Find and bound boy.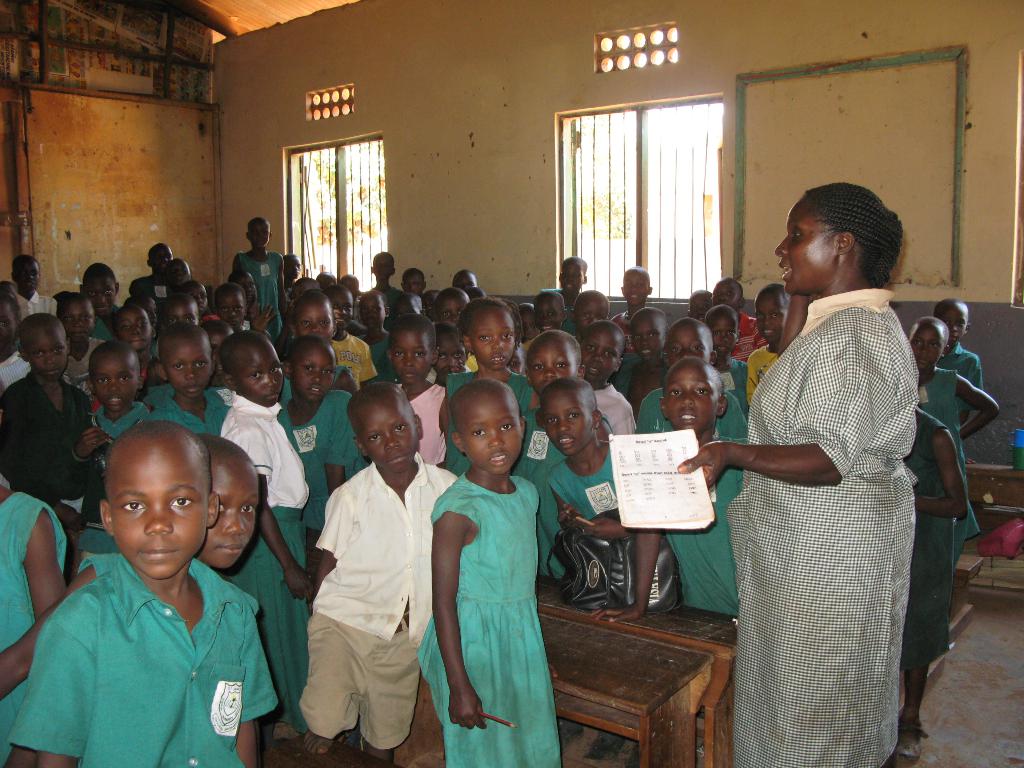
Bound: <region>59, 292, 99, 388</region>.
